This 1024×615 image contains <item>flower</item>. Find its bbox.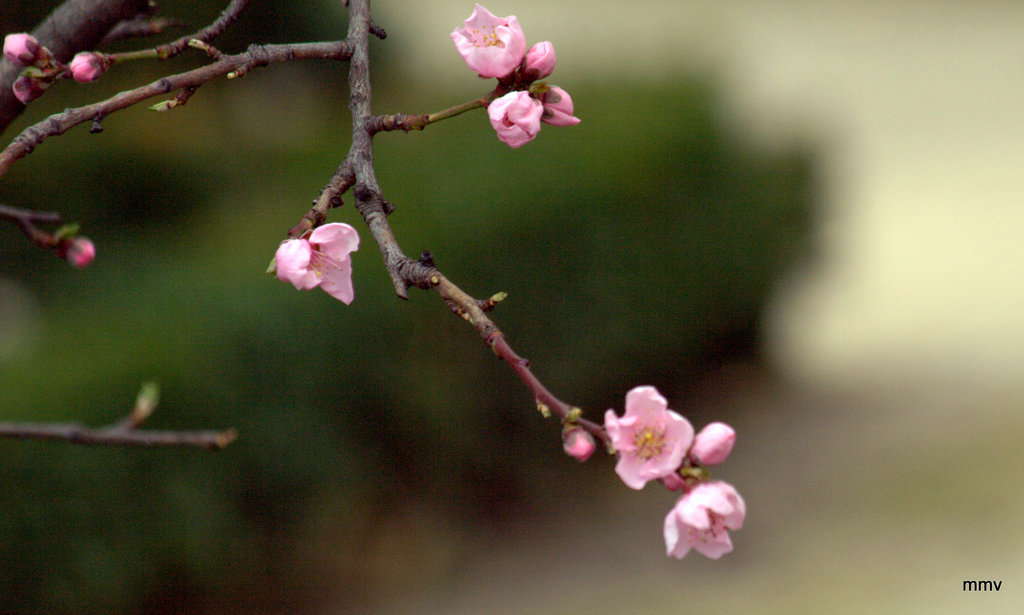
{"x1": 518, "y1": 38, "x2": 555, "y2": 83}.
